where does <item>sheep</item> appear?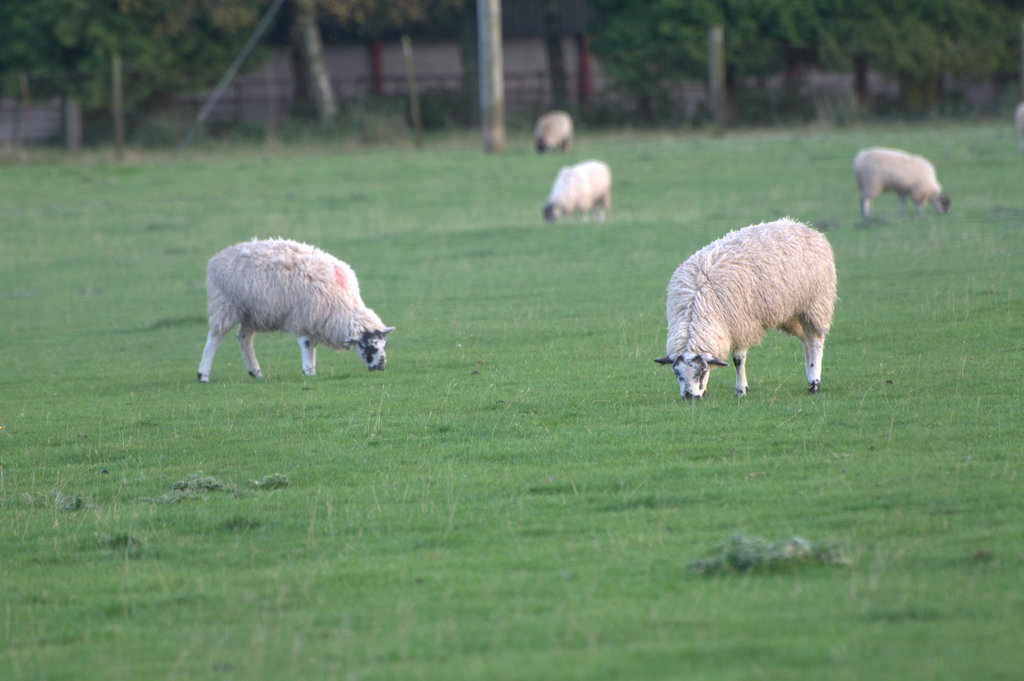
Appears at x1=852, y1=148, x2=948, y2=212.
